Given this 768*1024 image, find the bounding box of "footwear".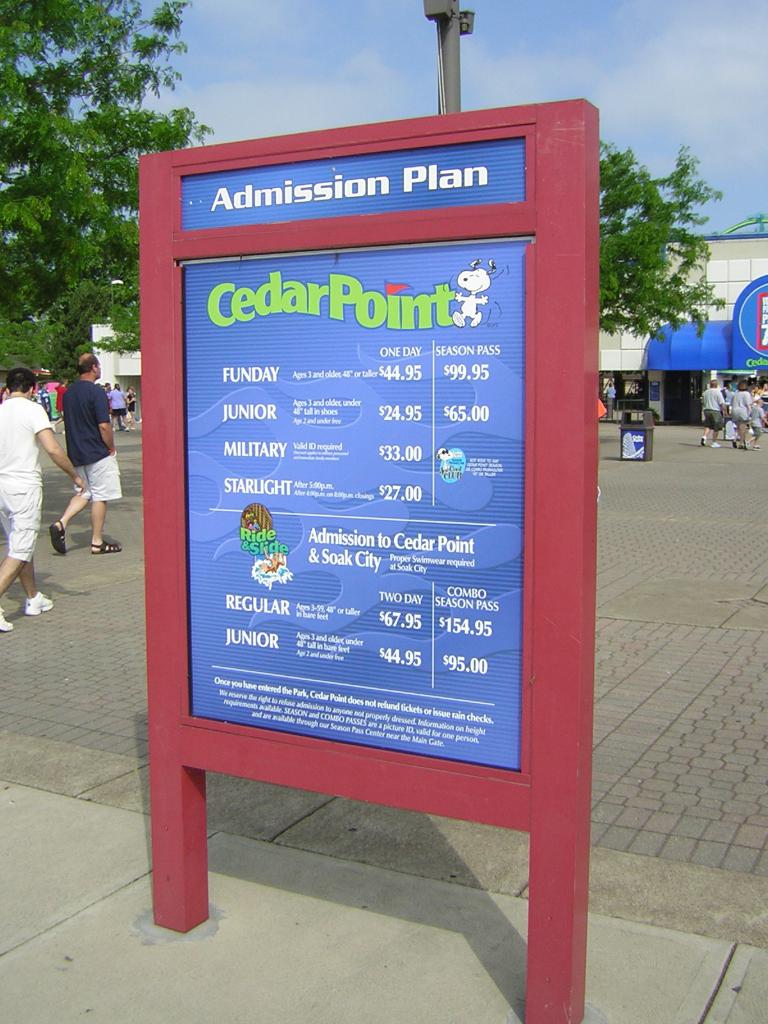
[x1=735, y1=442, x2=748, y2=451].
